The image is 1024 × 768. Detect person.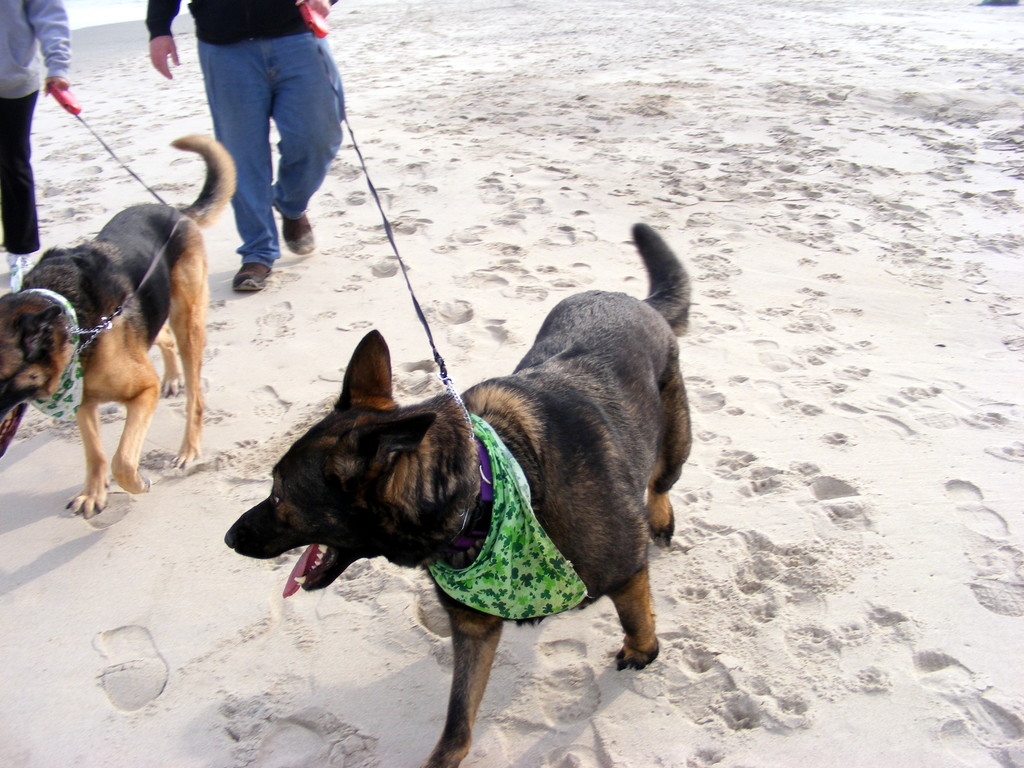
Detection: 175 0 328 259.
